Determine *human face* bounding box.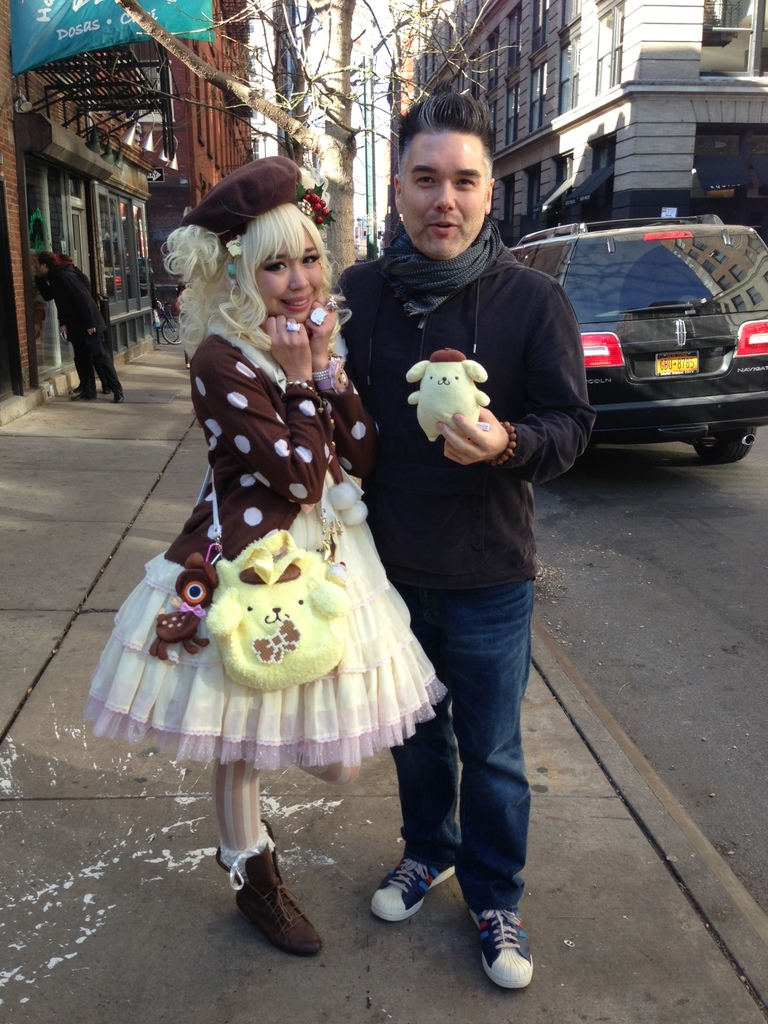
Determined: bbox=[397, 132, 490, 264].
